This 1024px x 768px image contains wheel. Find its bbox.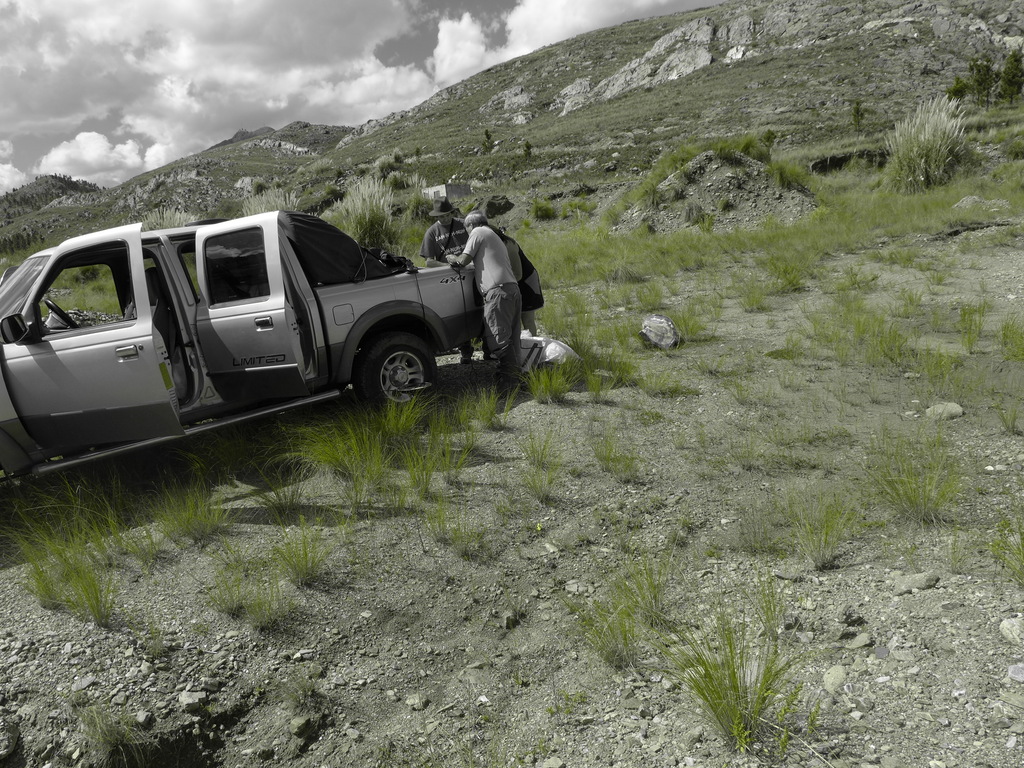
(left=346, top=309, right=447, bottom=397).
